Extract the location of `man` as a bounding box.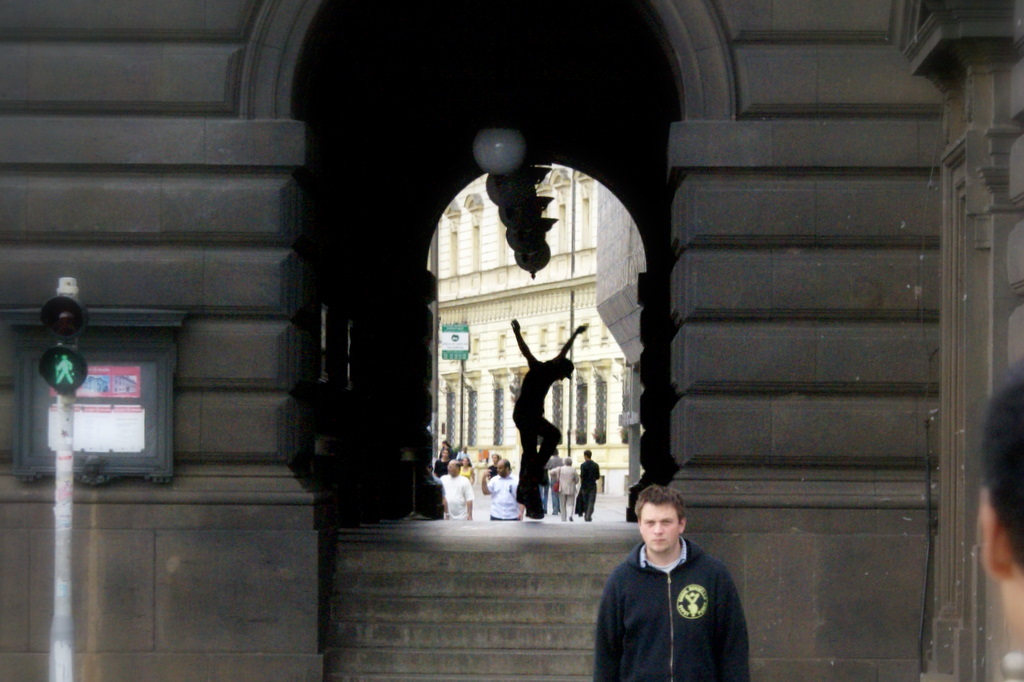
x1=578 y1=447 x2=602 y2=525.
